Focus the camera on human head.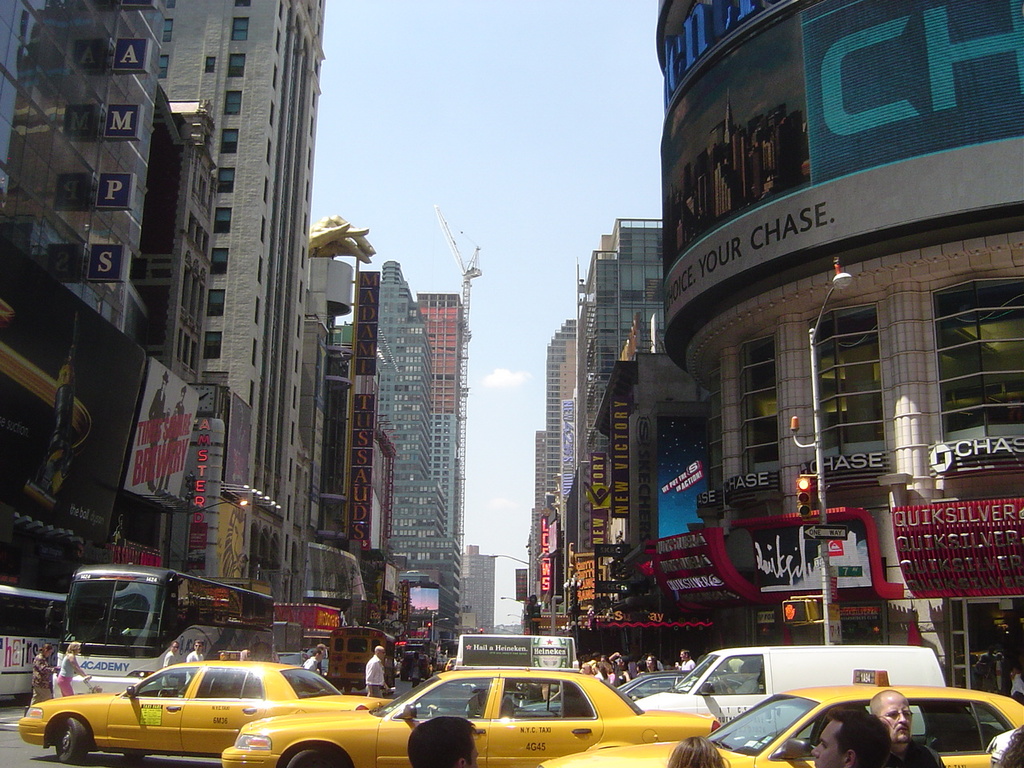
Focus region: 40, 642, 54, 656.
